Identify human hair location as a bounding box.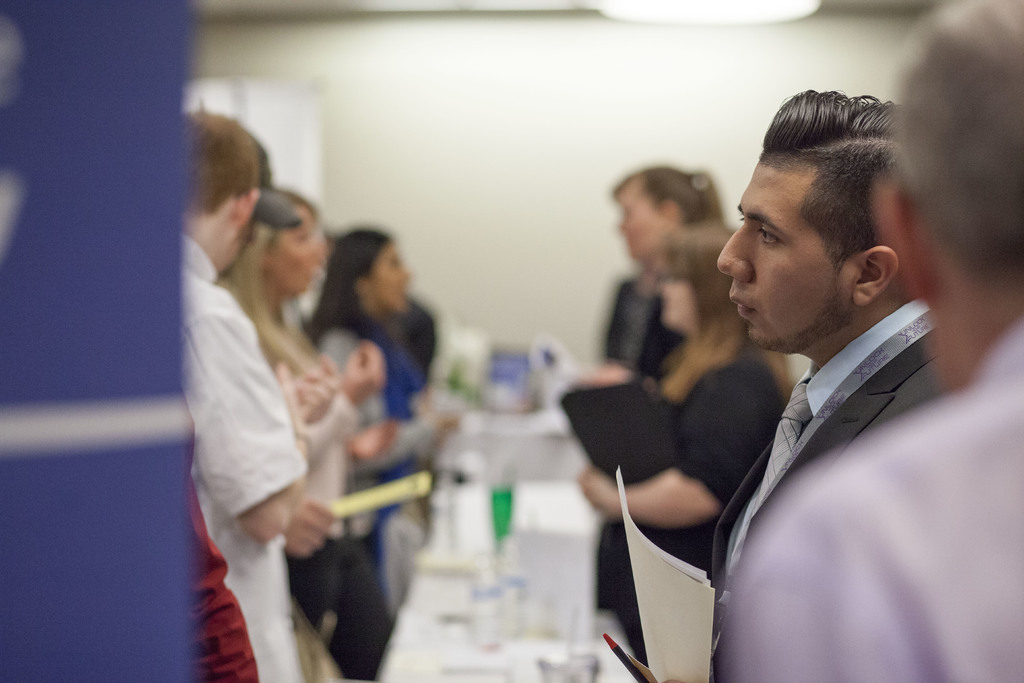
<region>735, 88, 902, 297</region>.
